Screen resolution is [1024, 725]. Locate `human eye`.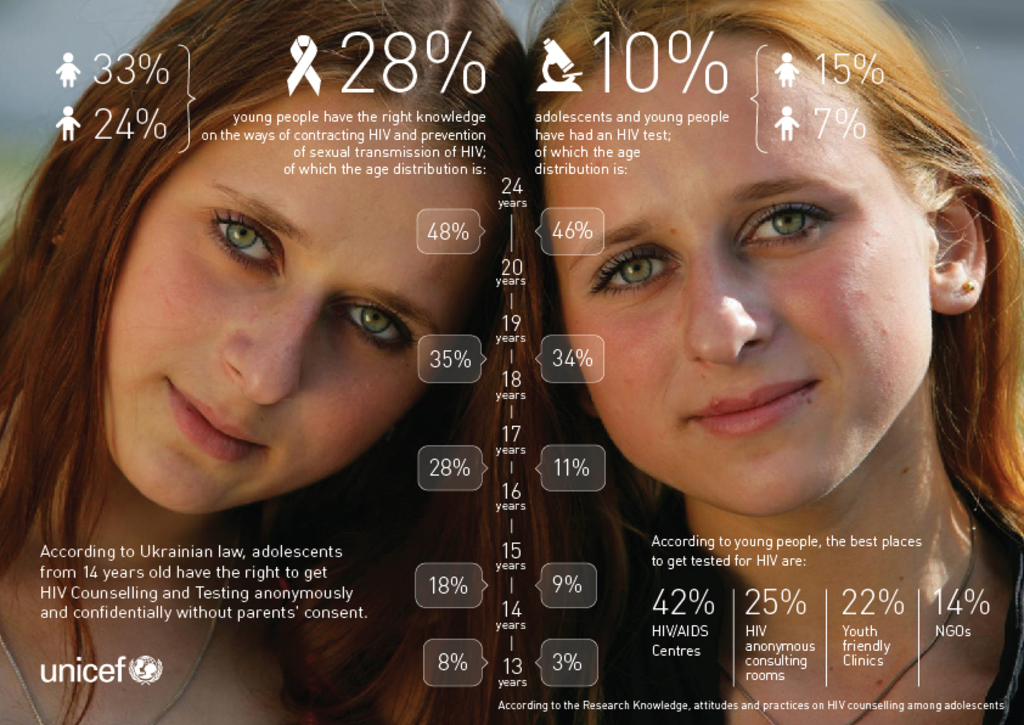
Rect(726, 198, 833, 251).
